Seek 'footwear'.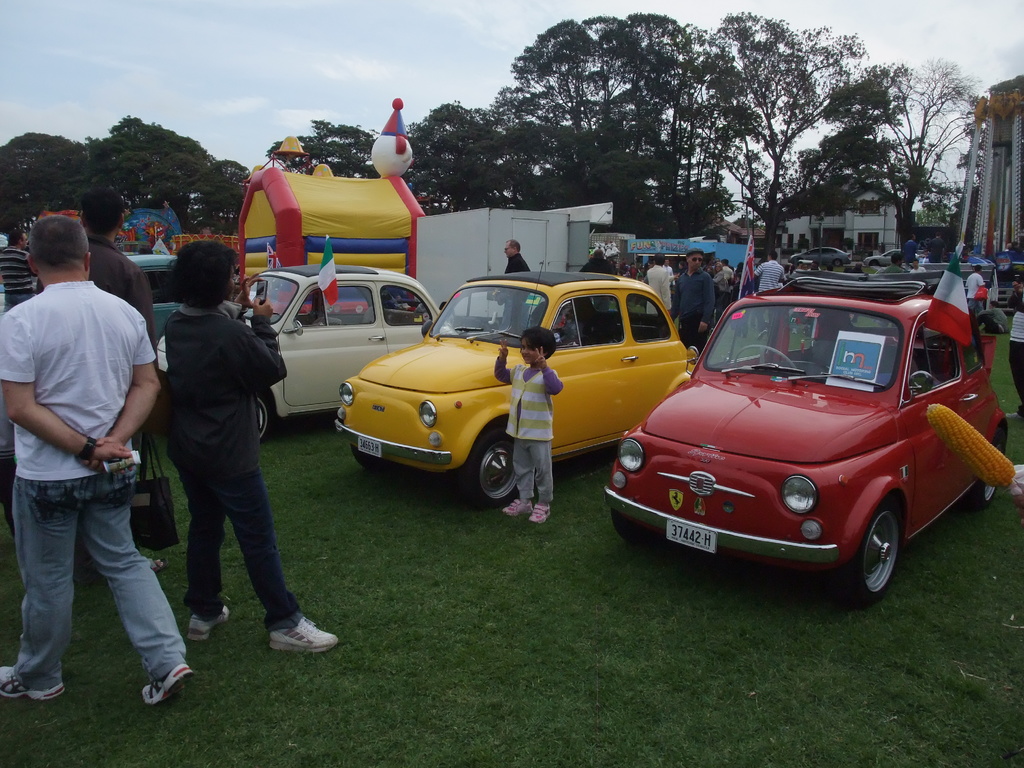
bbox(801, 328, 806, 342).
